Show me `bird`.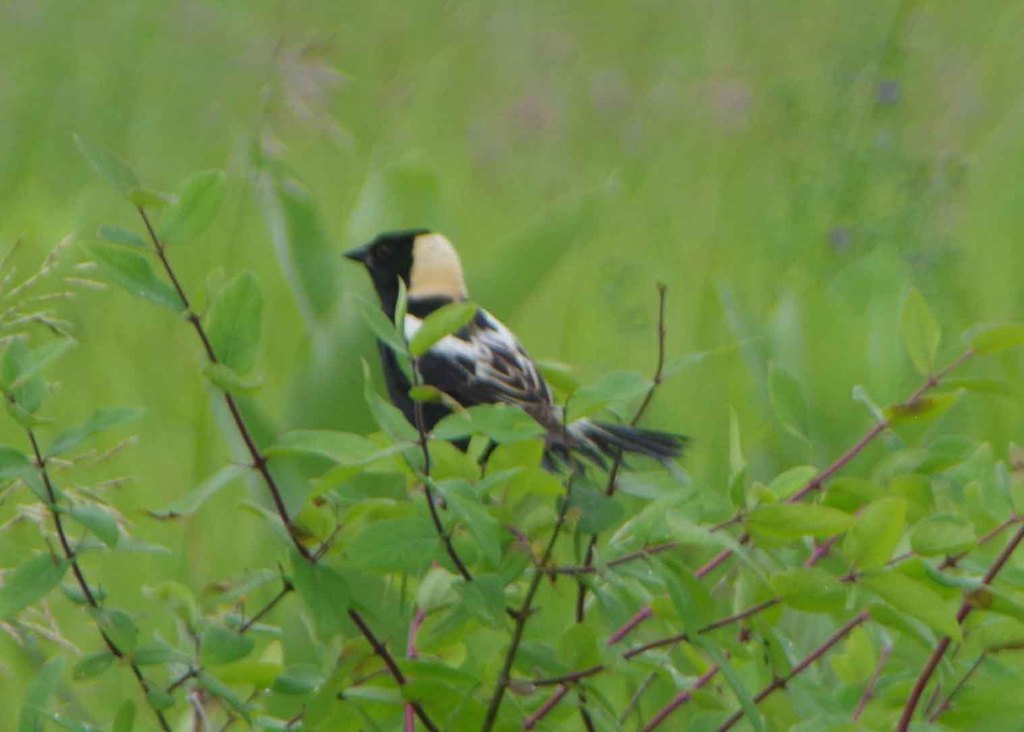
`bird` is here: region(328, 227, 693, 501).
